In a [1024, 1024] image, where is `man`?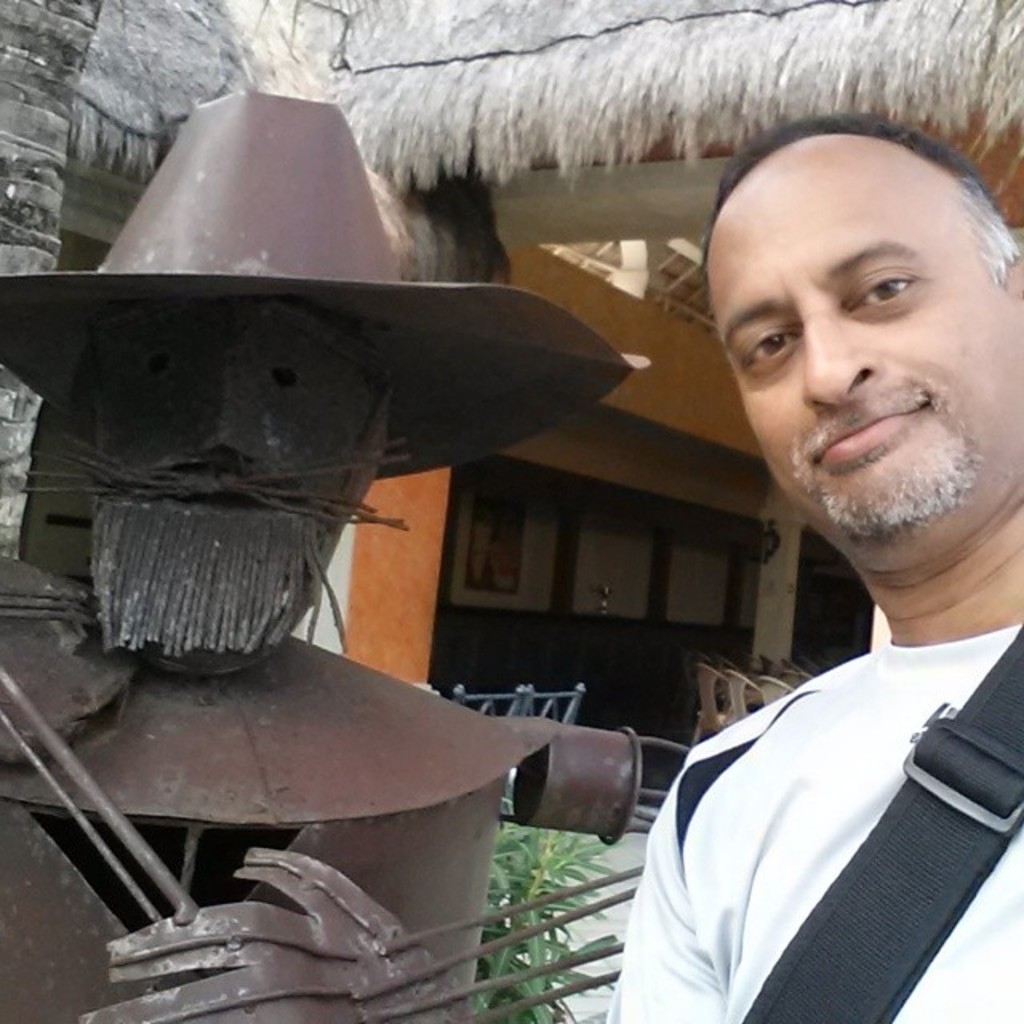
(x1=0, y1=88, x2=632, y2=1022).
